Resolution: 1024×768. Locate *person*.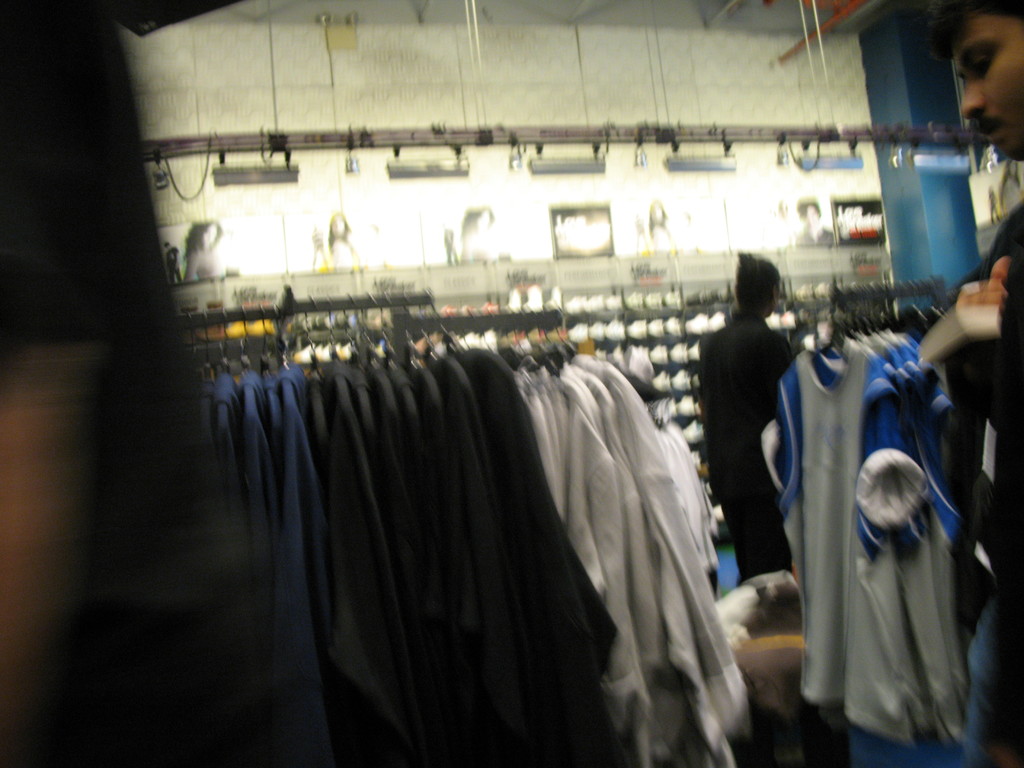
309/220/329/268.
